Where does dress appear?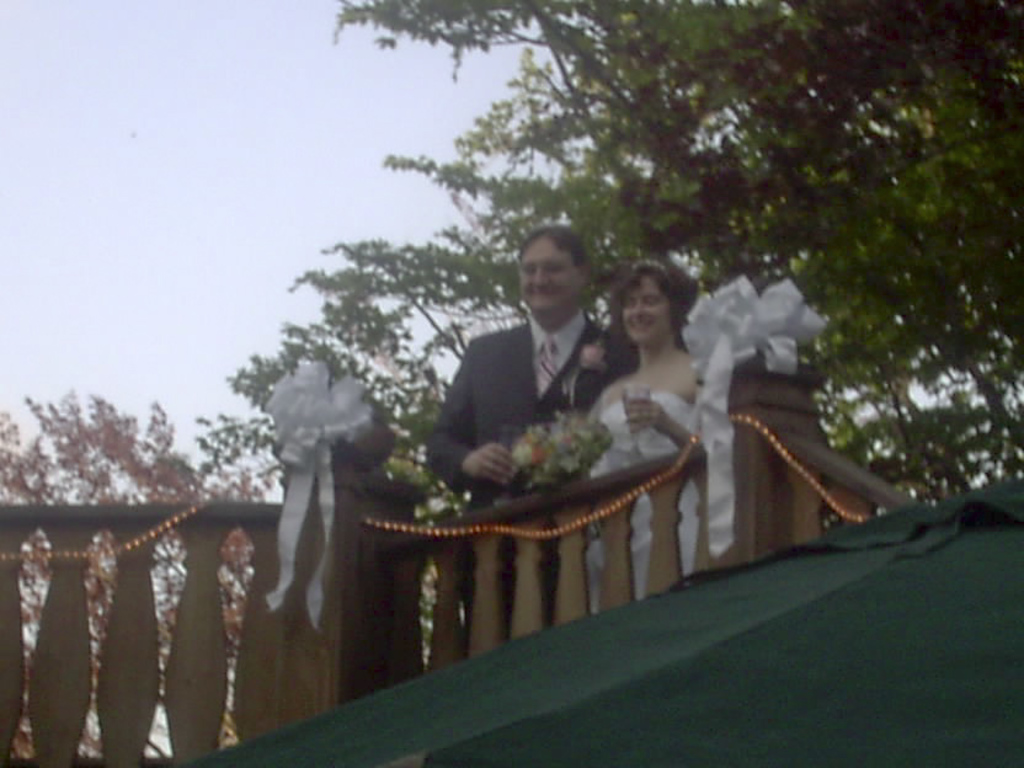
Appears at bbox=[581, 391, 694, 609].
